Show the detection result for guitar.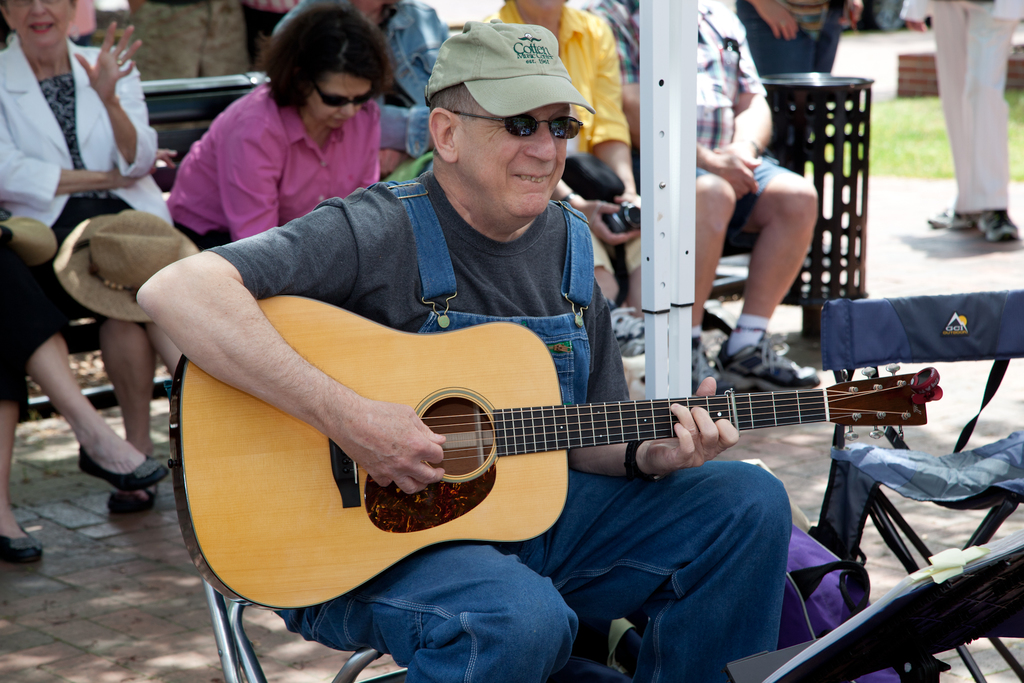
Rect(166, 292, 943, 609).
